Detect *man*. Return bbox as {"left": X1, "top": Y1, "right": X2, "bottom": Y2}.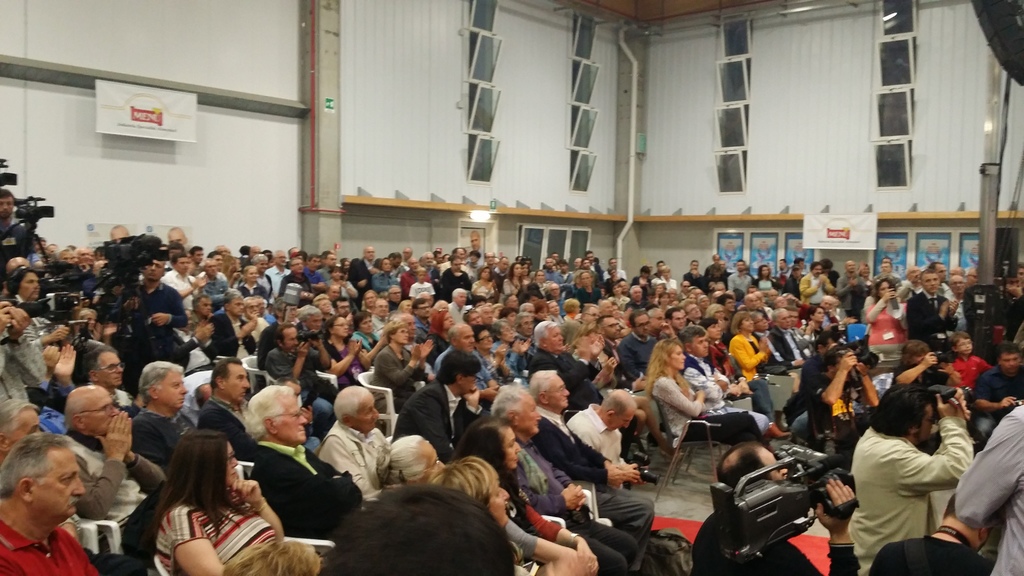
{"left": 430, "top": 323, "right": 502, "bottom": 392}.
